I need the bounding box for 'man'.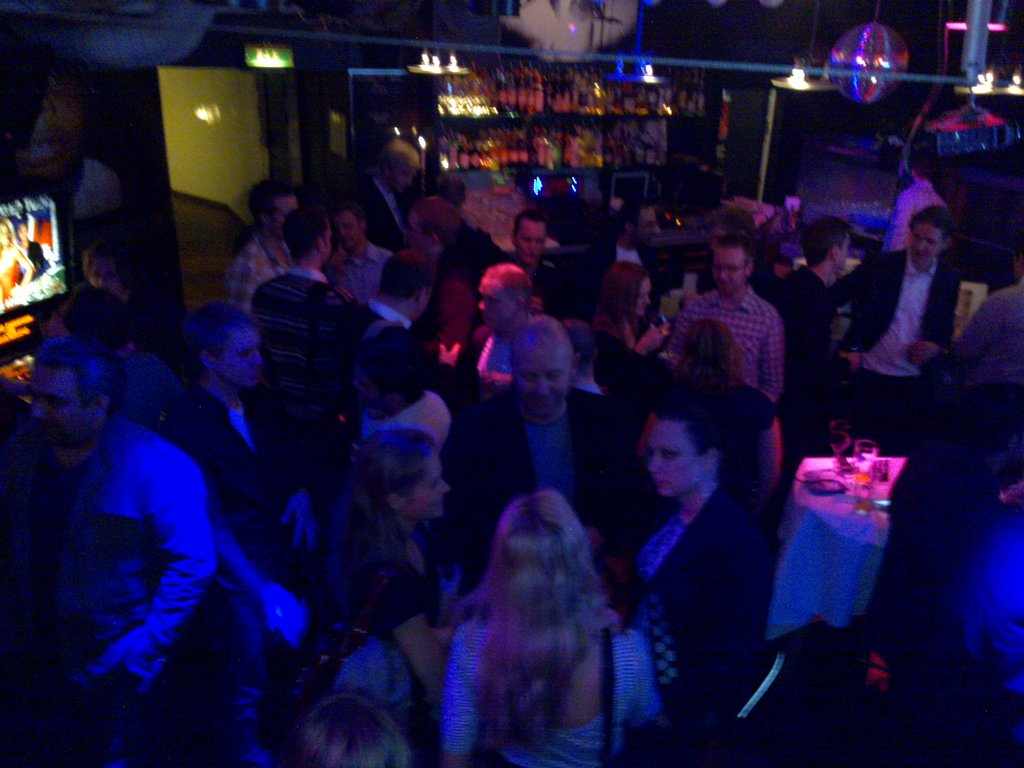
Here it is: <box>672,237,804,419</box>.
